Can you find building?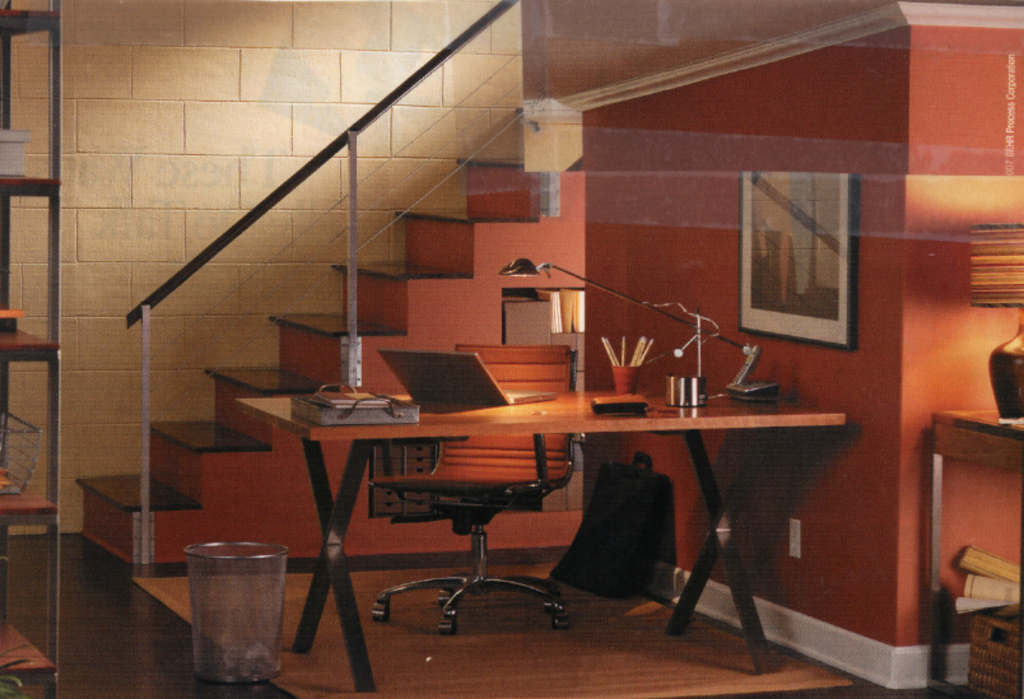
Yes, bounding box: box(0, 0, 1023, 698).
